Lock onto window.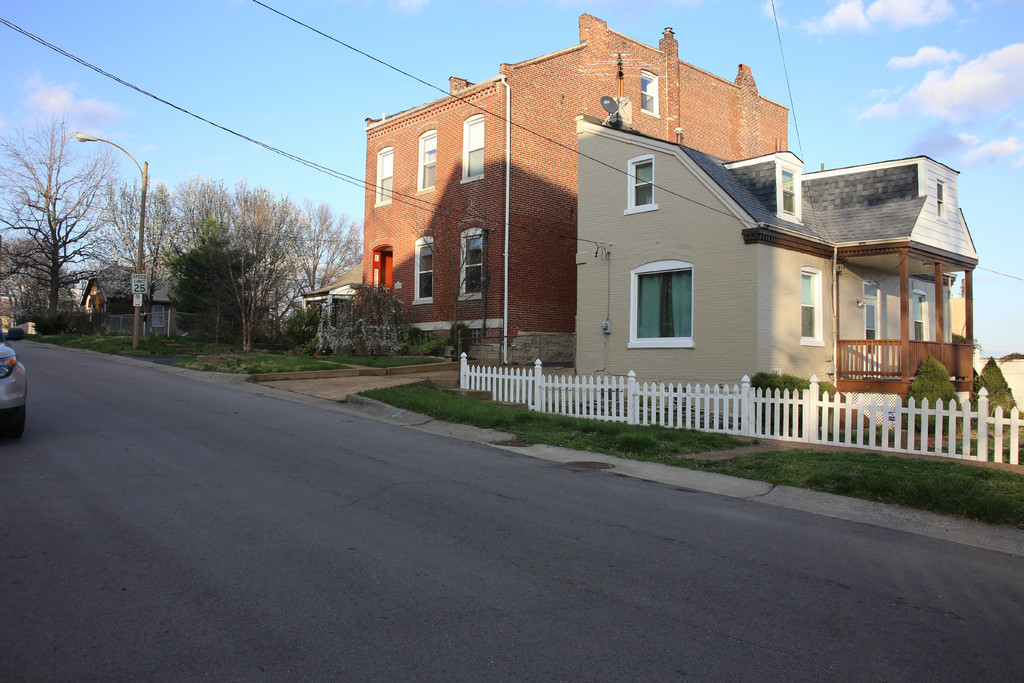
Locked: 637 72 660 115.
